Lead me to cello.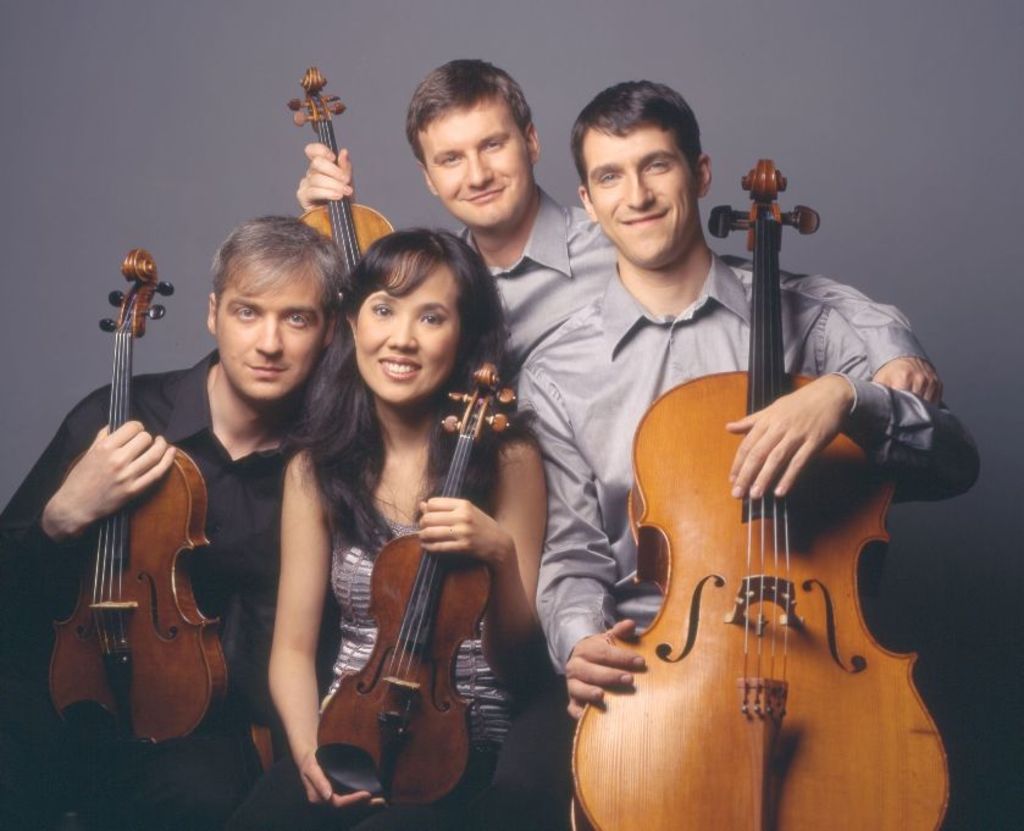
Lead to x1=286, y1=68, x2=397, y2=344.
